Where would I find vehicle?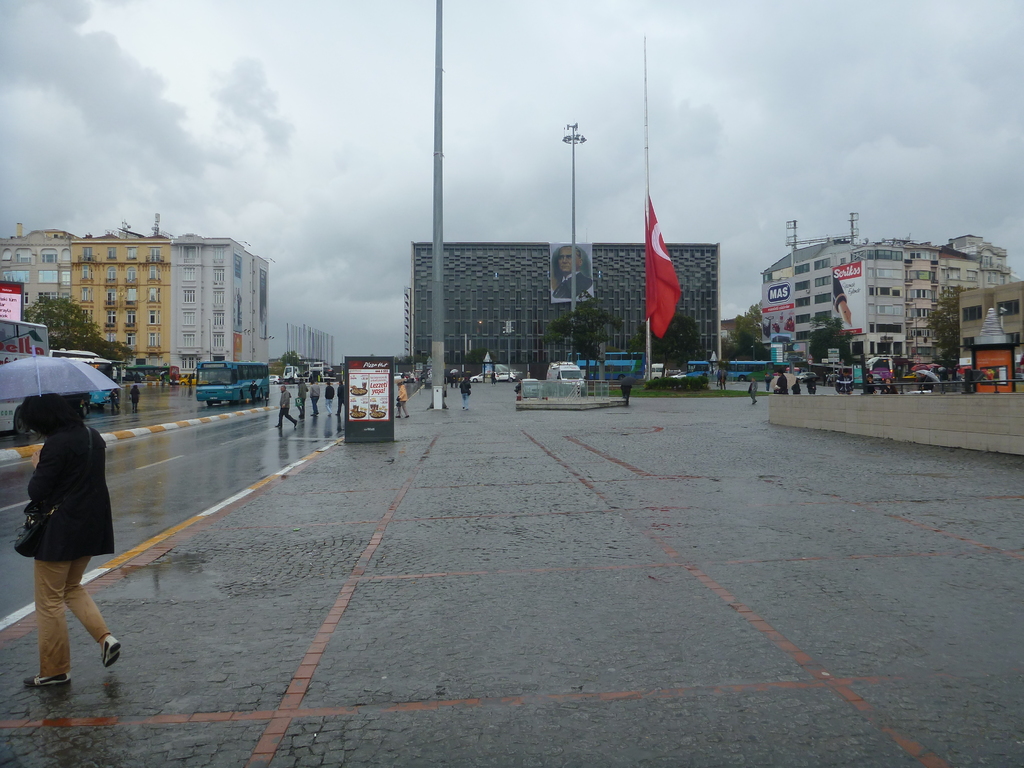
At crop(283, 361, 313, 385).
